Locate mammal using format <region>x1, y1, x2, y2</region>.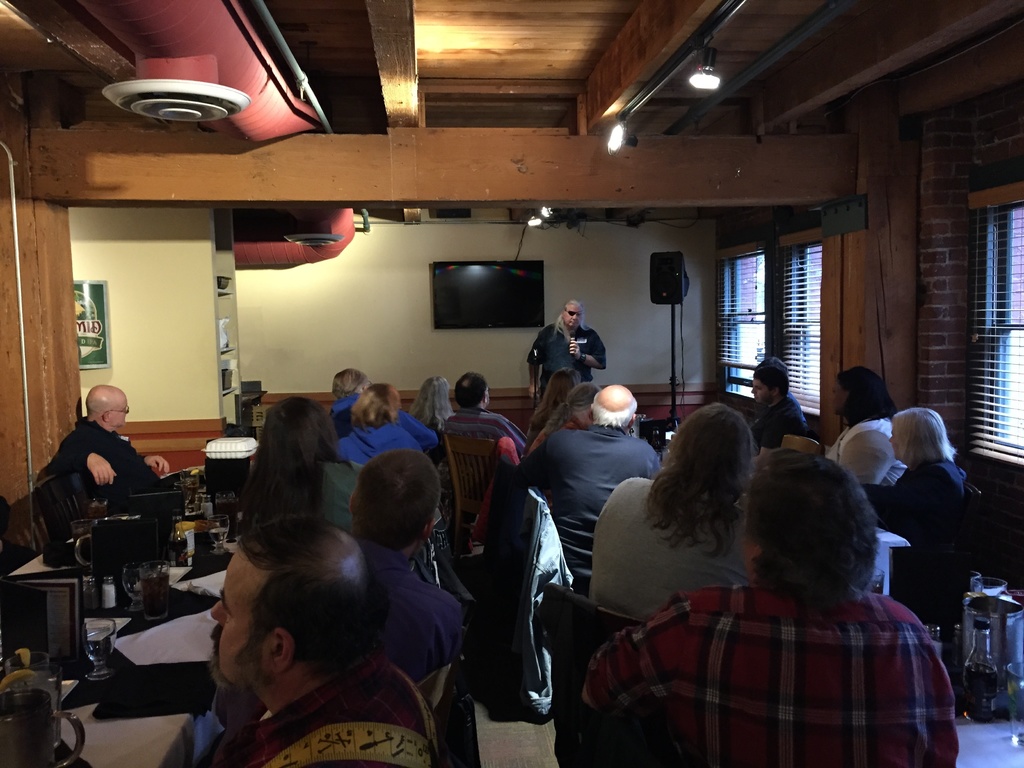
<region>397, 372, 461, 443</region>.
